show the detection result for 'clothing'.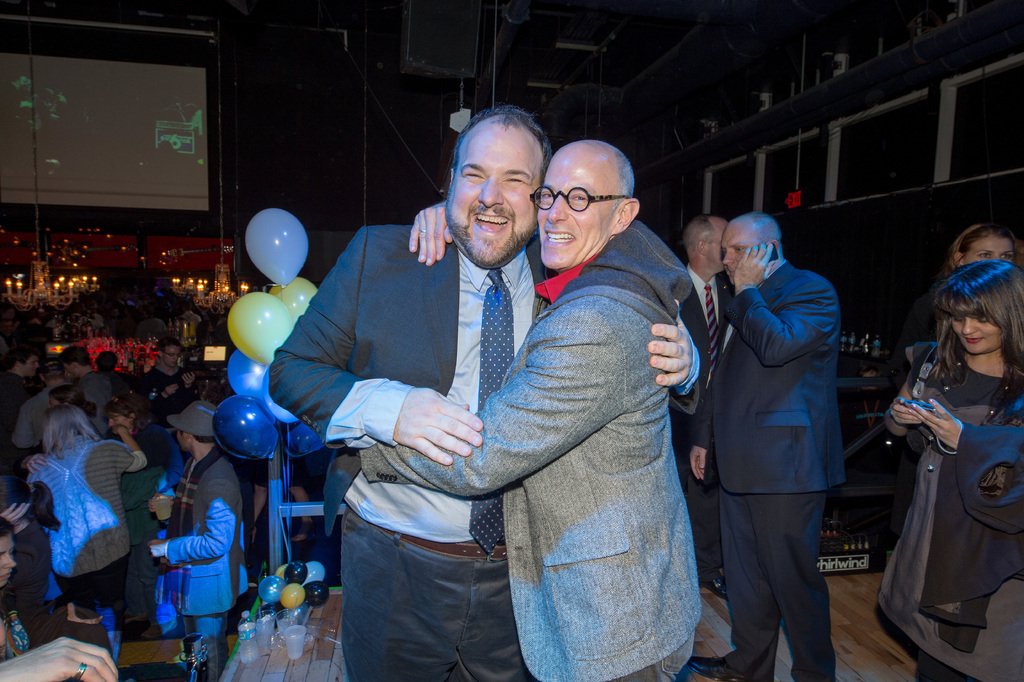
21,438,151,631.
